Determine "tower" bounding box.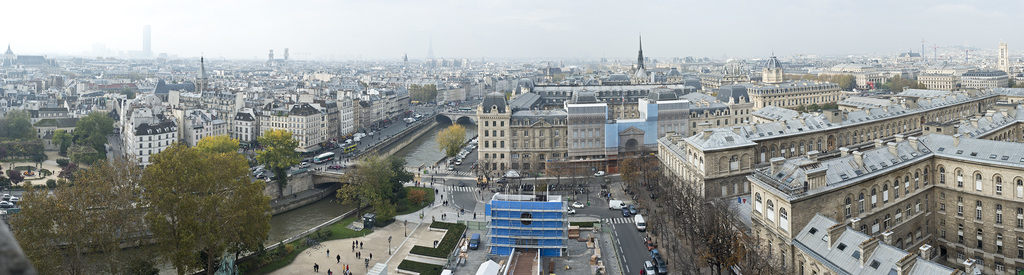
Determined: [508, 104, 567, 172].
